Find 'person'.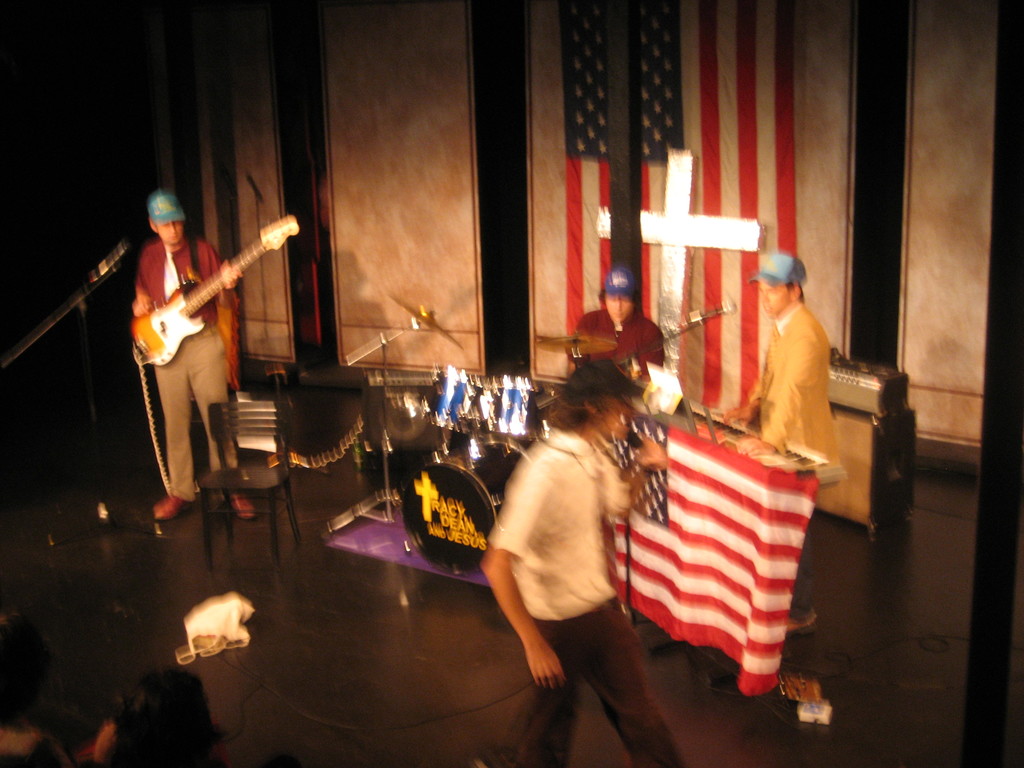
left=129, top=191, right=259, bottom=517.
